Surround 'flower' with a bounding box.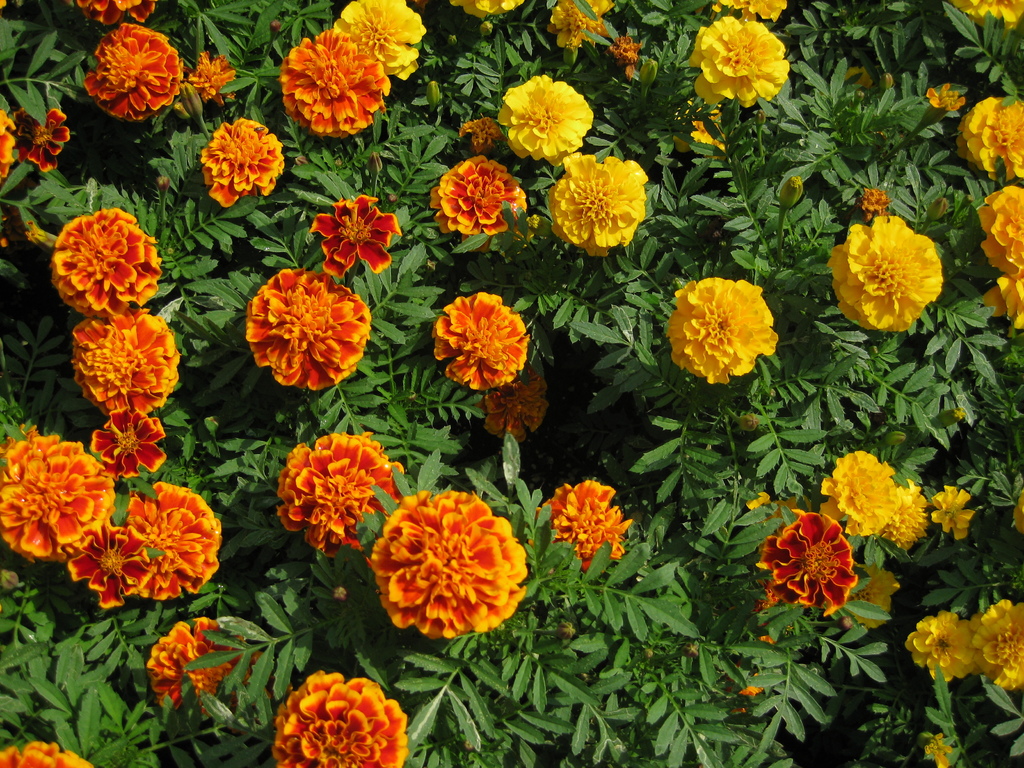
[809,445,904,546].
